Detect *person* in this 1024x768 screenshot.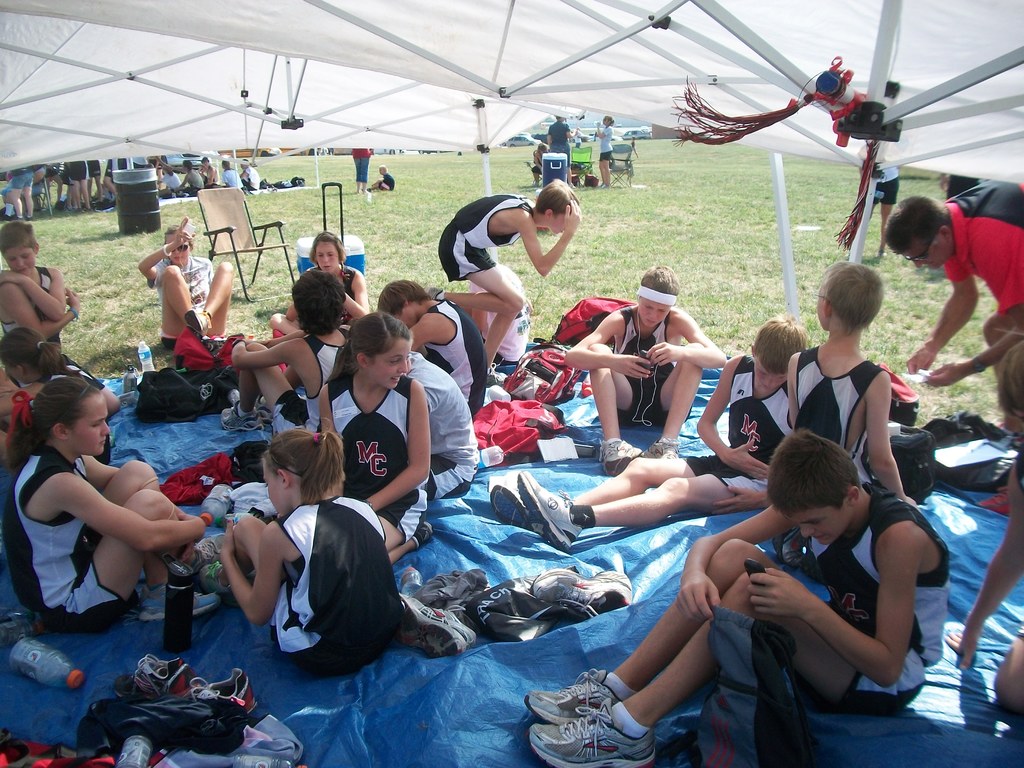
Detection: 784,261,923,516.
